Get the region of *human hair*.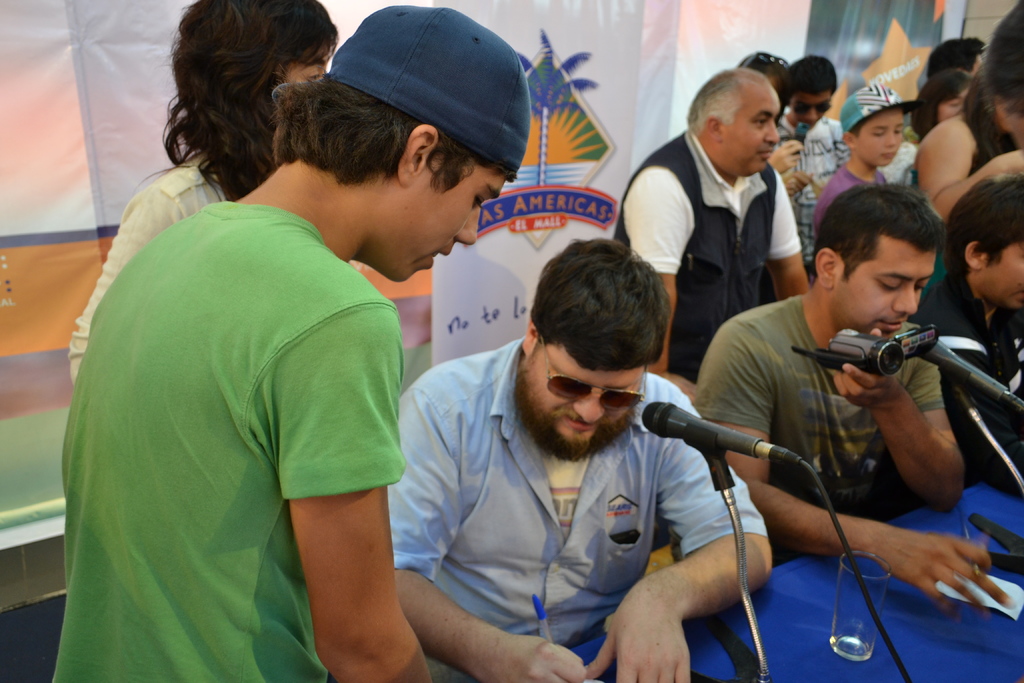
bbox=(788, 39, 831, 105).
